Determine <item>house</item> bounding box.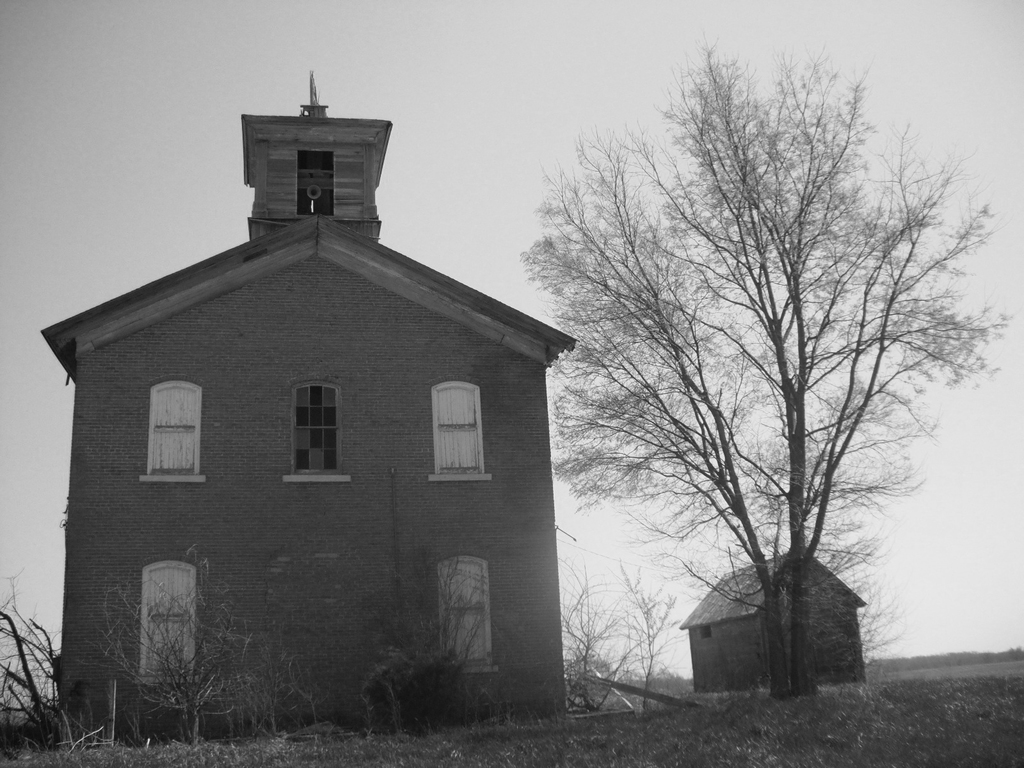
Determined: <region>52, 86, 587, 715</region>.
